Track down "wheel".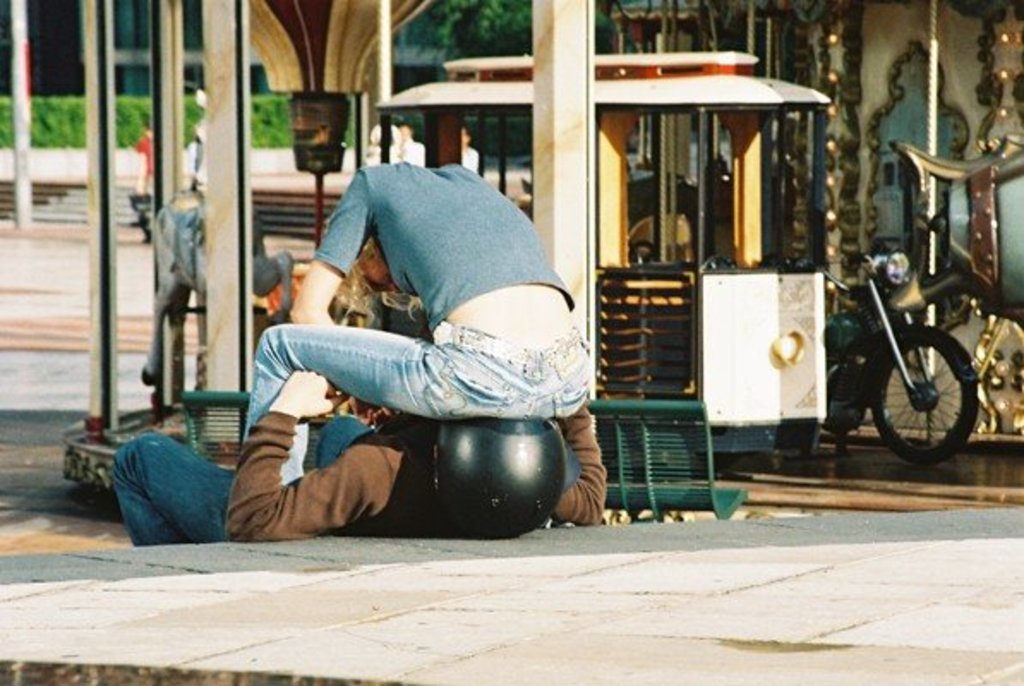
Tracked to {"x1": 871, "y1": 316, "x2": 983, "y2": 466}.
